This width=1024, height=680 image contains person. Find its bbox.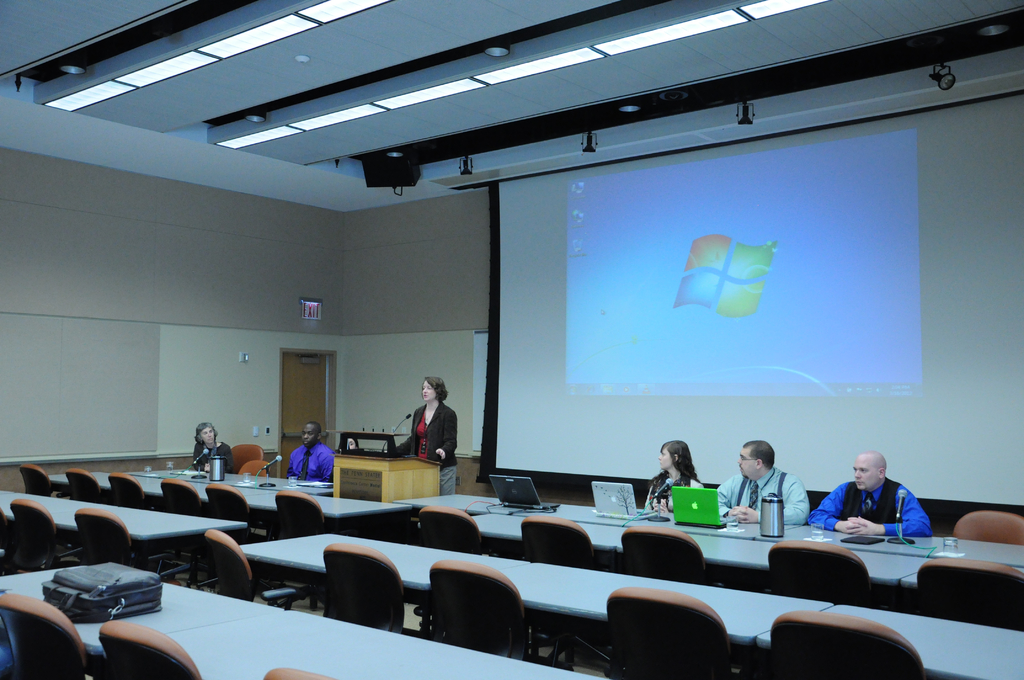
detection(286, 421, 336, 484).
